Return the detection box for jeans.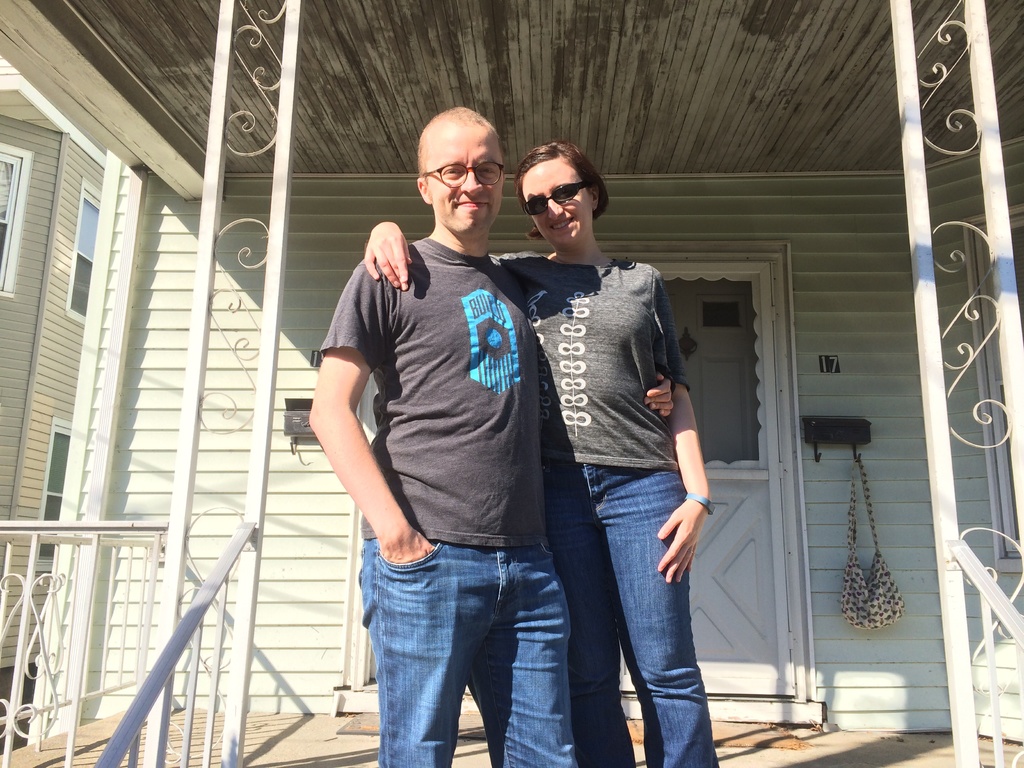
<bbox>356, 534, 587, 757</bbox>.
